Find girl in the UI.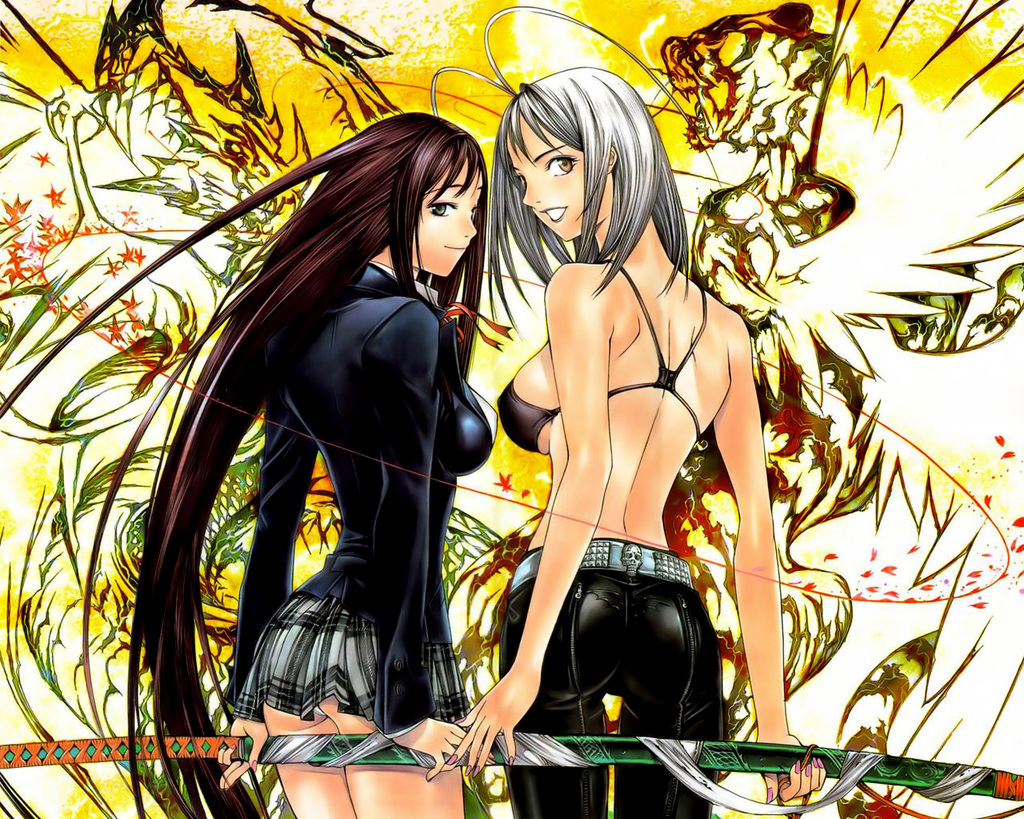
UI element at box(446, 63, 826, 818).
